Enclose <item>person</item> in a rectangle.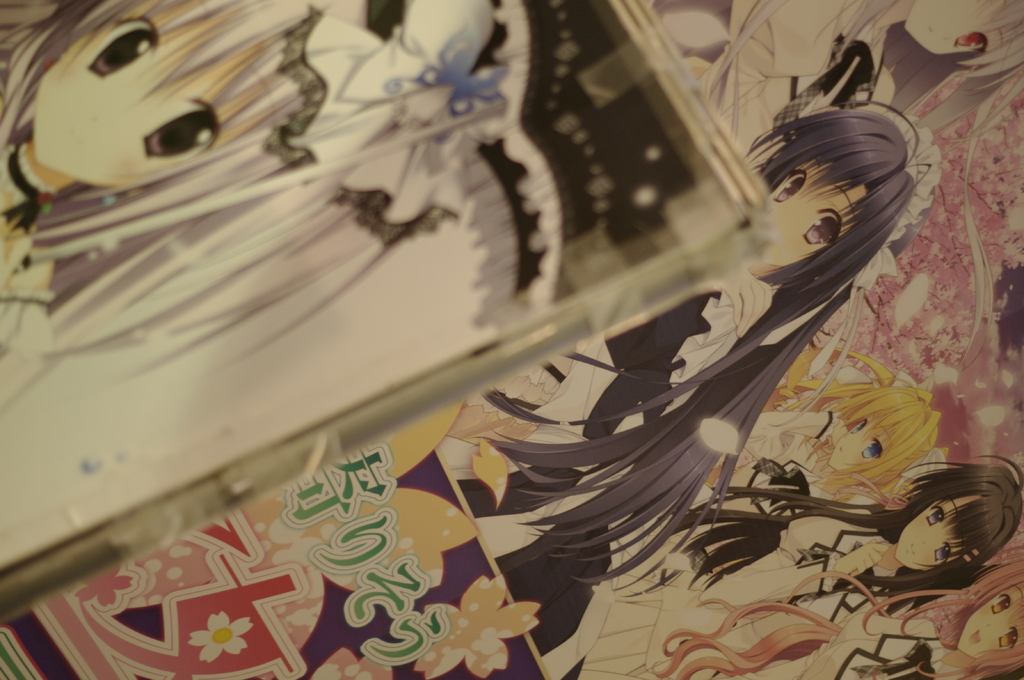
{"x1": 0, "y1": 0, "x2": 510, "y2": 424}.
